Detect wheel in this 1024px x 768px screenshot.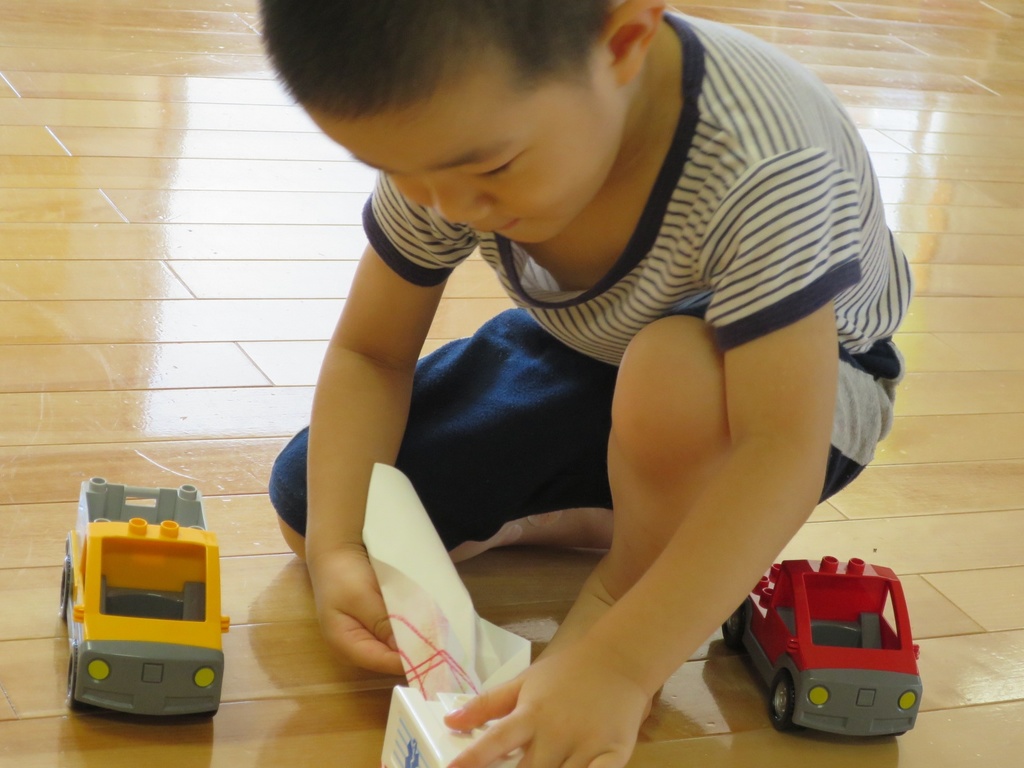
Detection: crop(726, 607, 741, 651).
